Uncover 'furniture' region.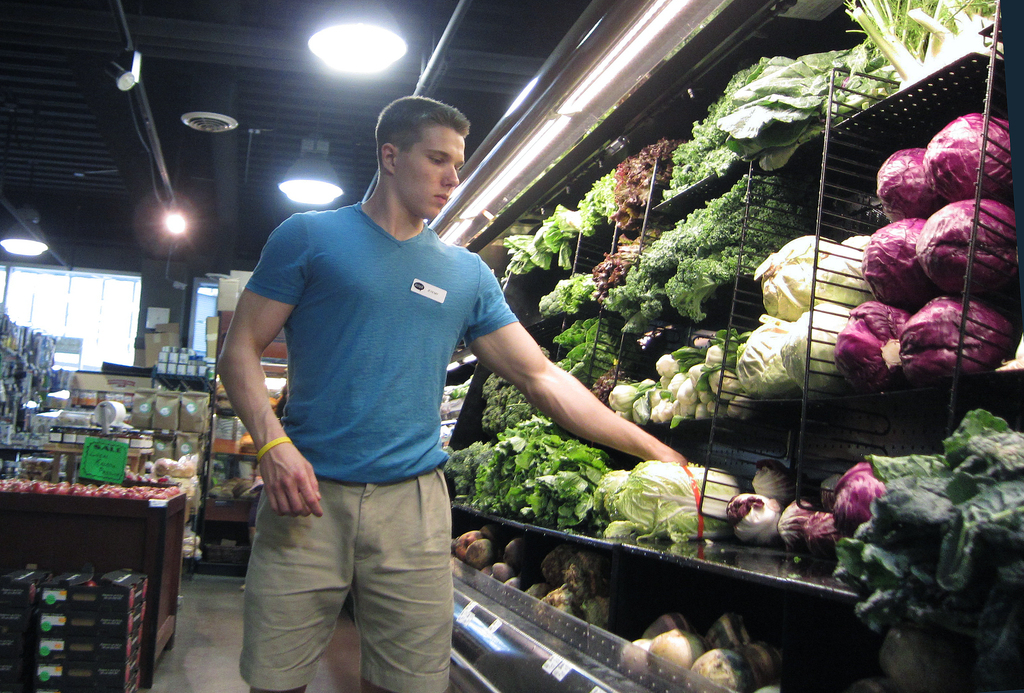
Uncovered: locate(0, 484, 189, 689).
